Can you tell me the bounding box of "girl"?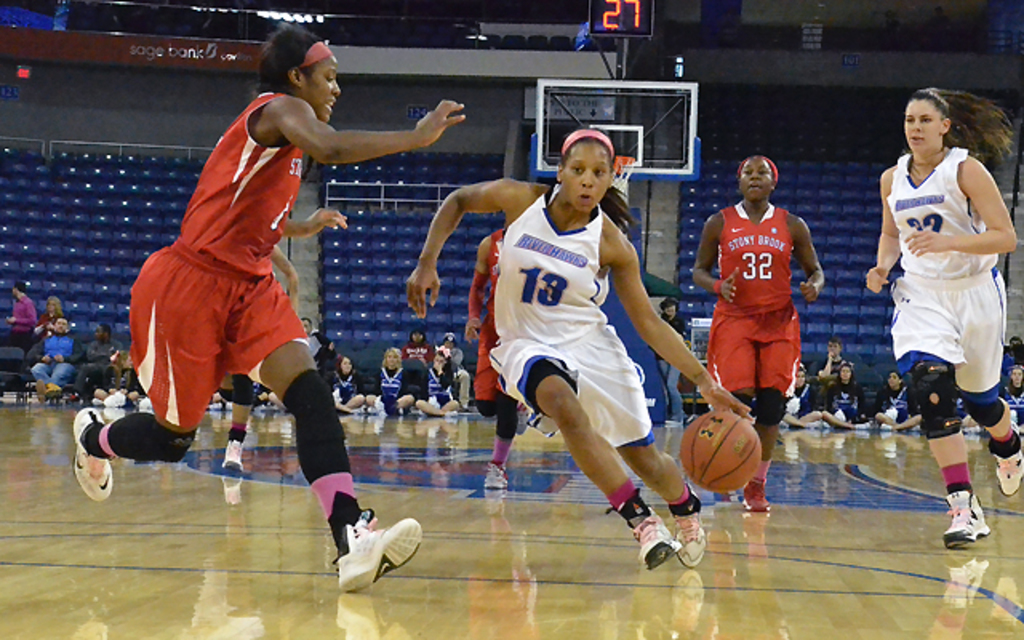
x1=405 y1=125 x2=749 y2=570.
